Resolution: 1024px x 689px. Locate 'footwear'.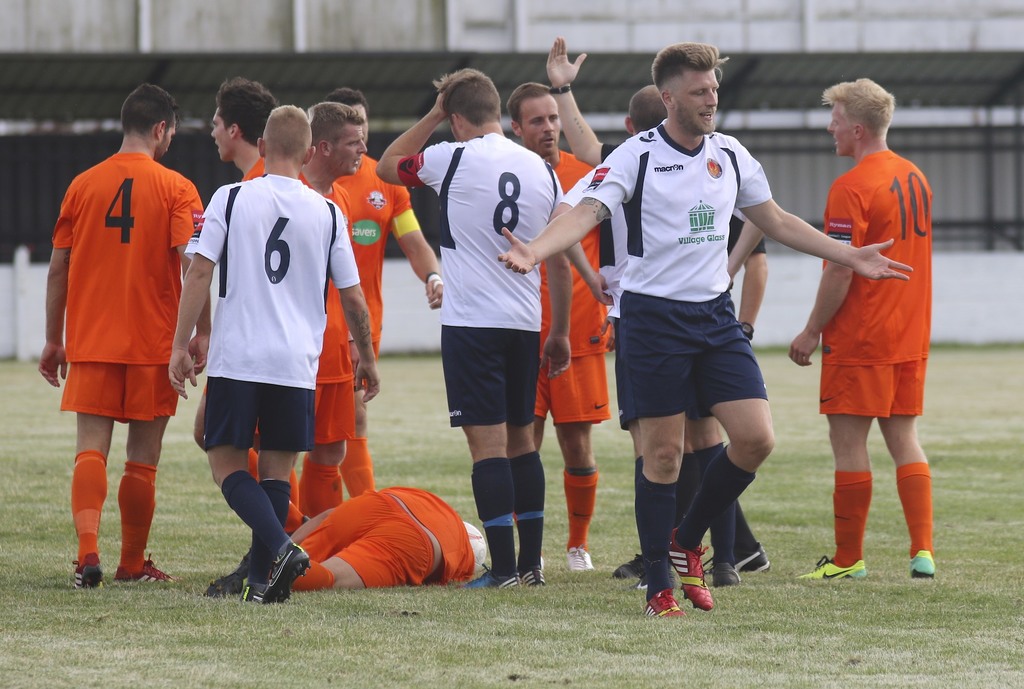
[x1=607, y1=547, x2=642, y2=576].
